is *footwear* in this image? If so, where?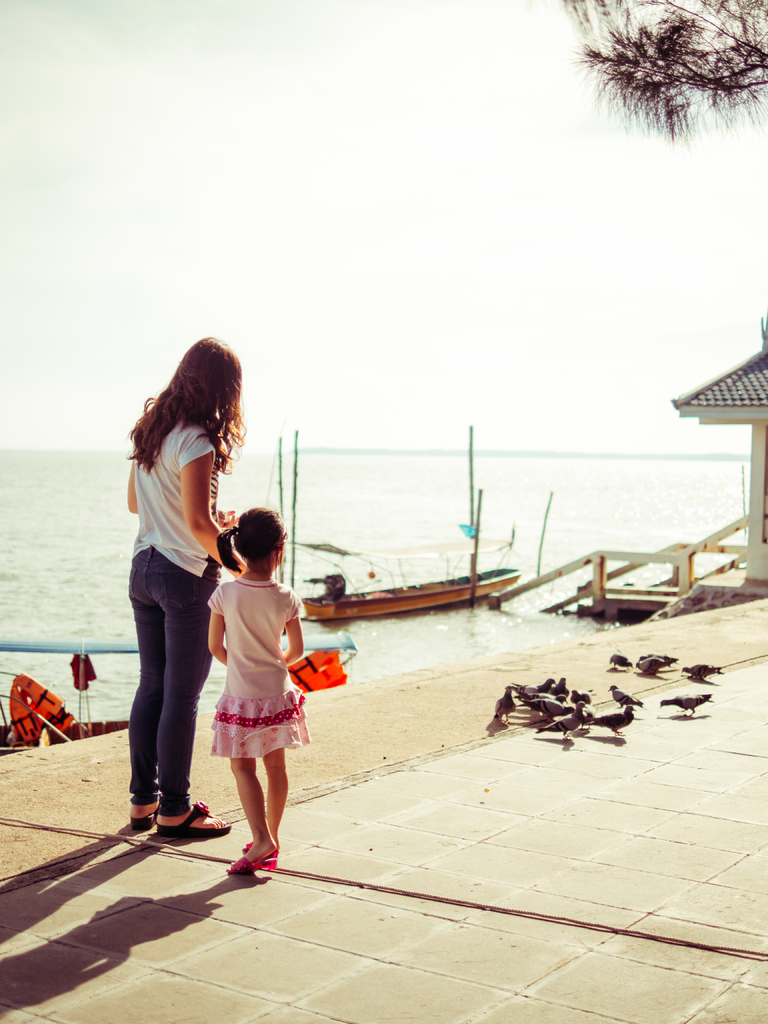
Yes, at (left=223, top=844, right=269, bottom=875).
